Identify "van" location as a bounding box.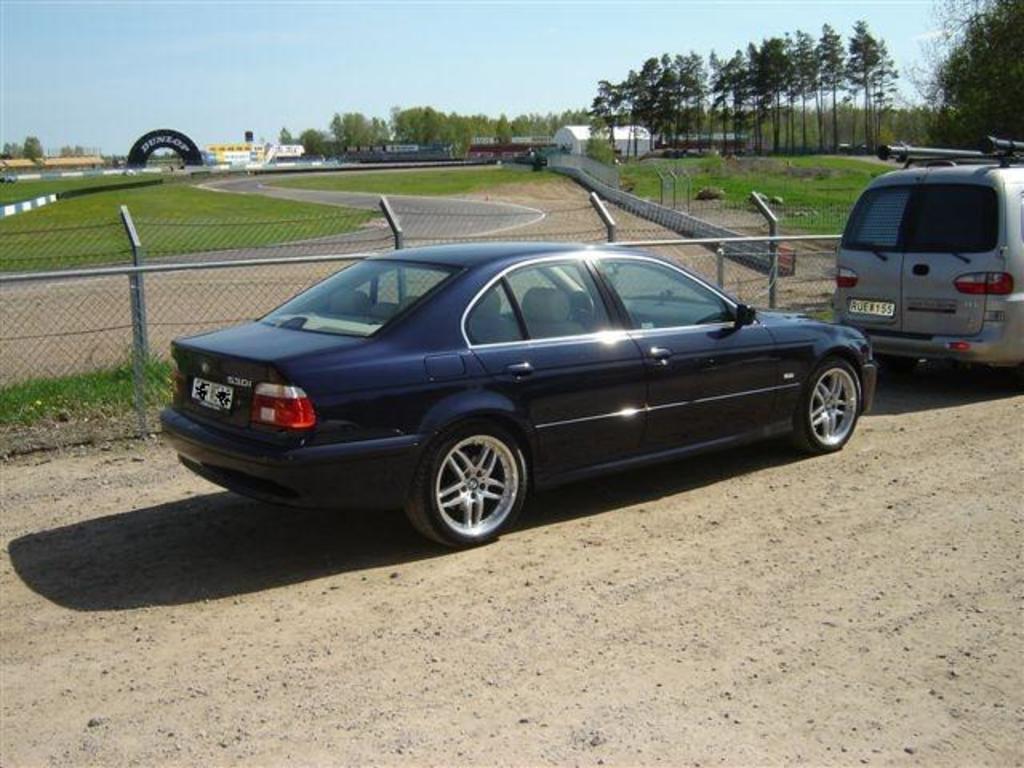
<box>830,131,1022,373</box>.
